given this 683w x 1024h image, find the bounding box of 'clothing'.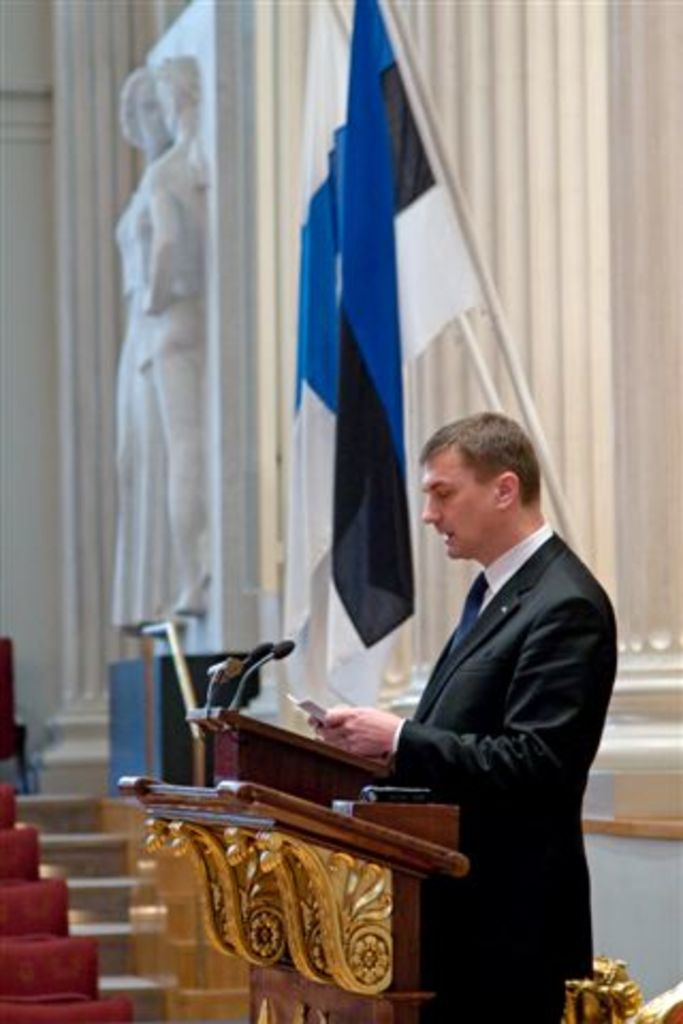
348, 446, 610, 973.
